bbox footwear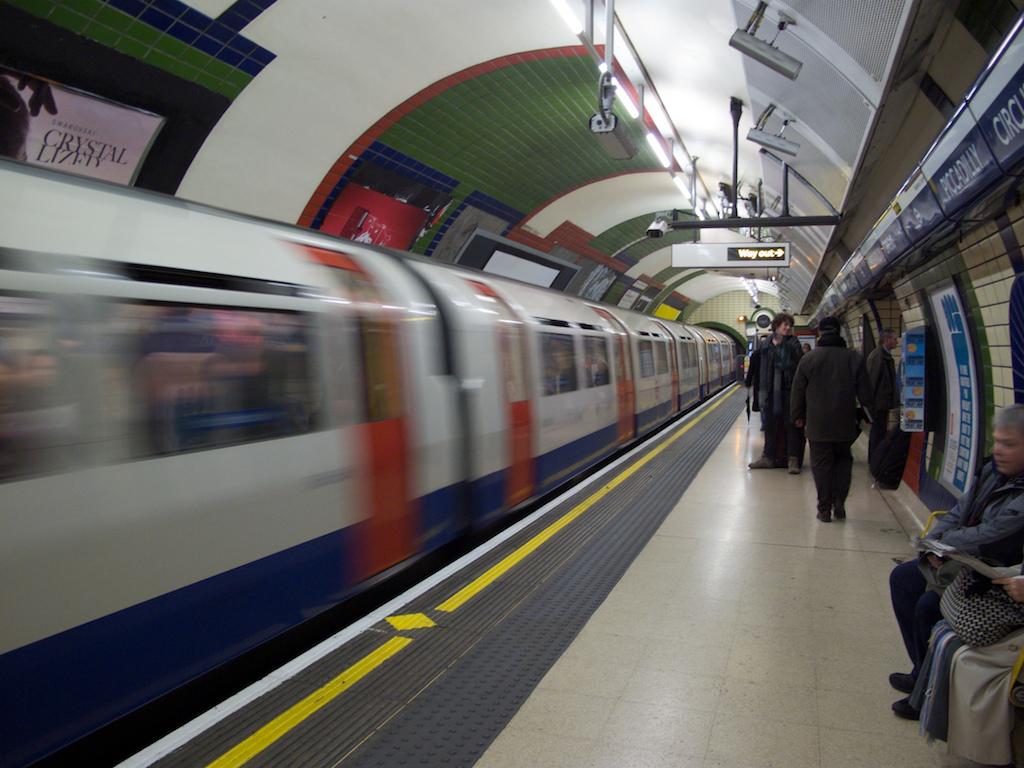
(x1=746, y1=452, x2=777, y2=466)
